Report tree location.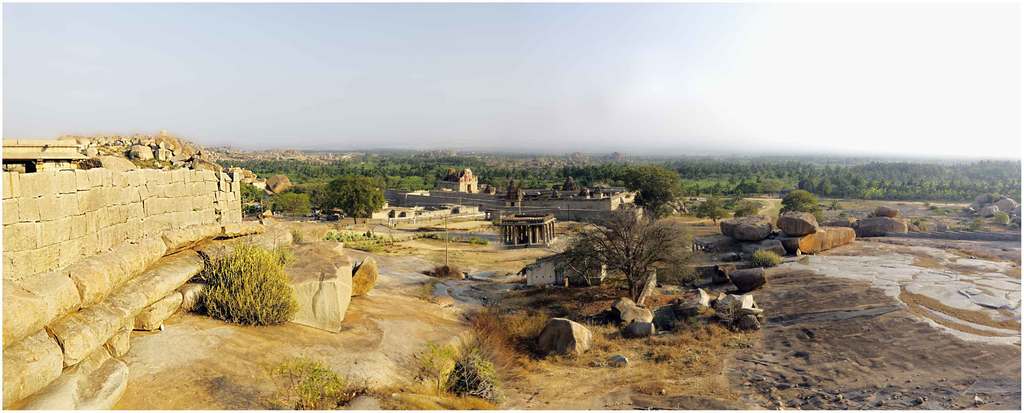
Report: bbox=[273, 193, 320, 222].
